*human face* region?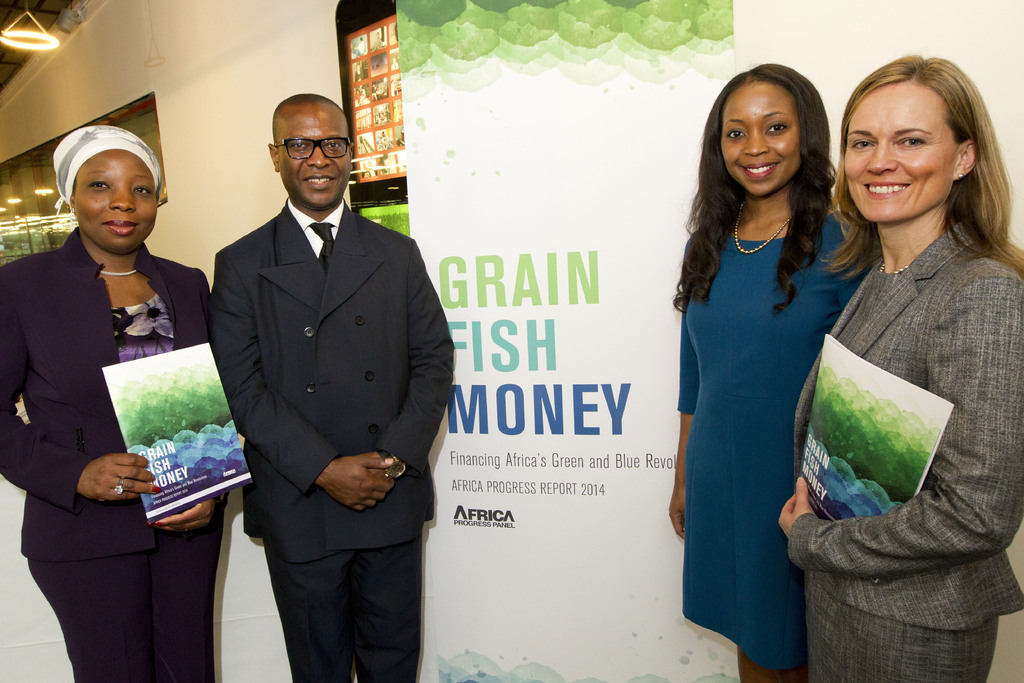
locate(278, 104, 352, 211)
